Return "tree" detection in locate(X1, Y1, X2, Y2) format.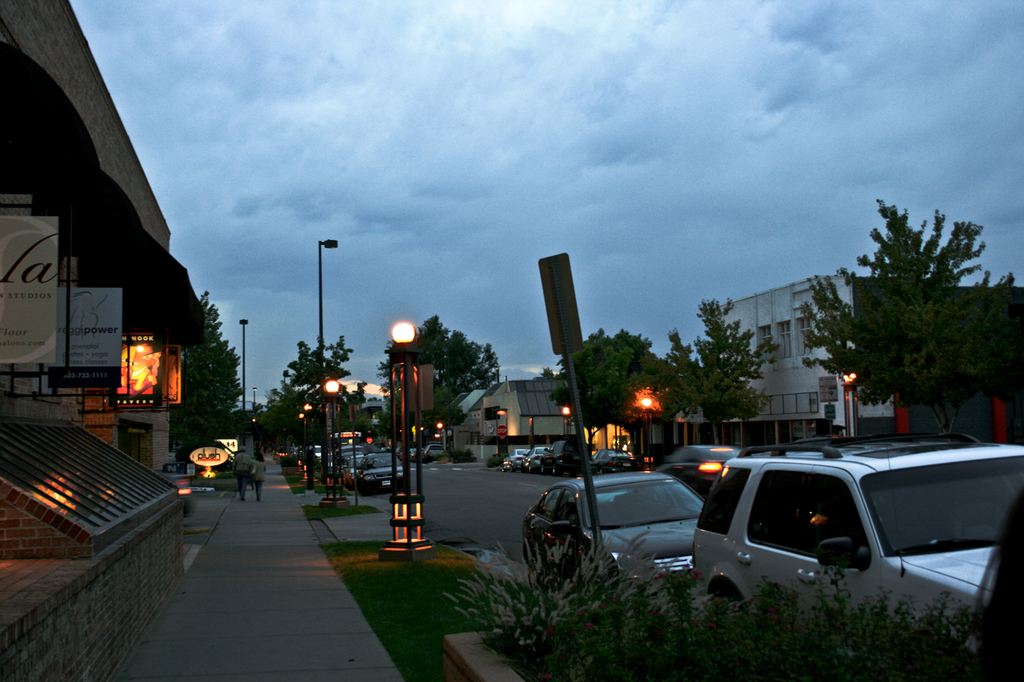
locate(249, 383, 303, 457).
